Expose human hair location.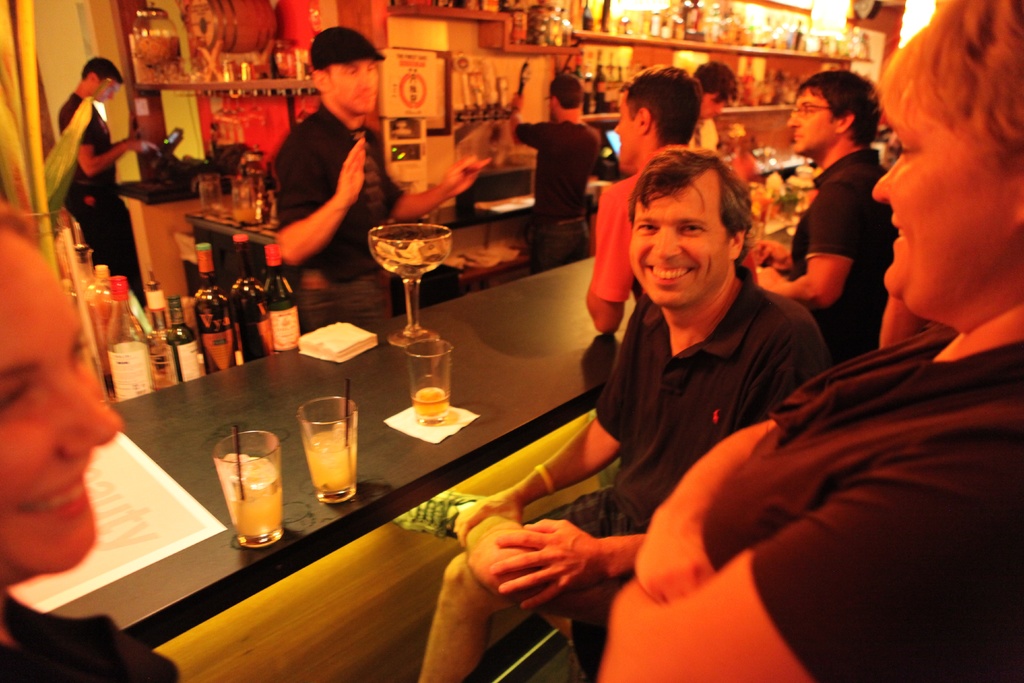
Exposed at l=0, t=195, r=36, b=243.
